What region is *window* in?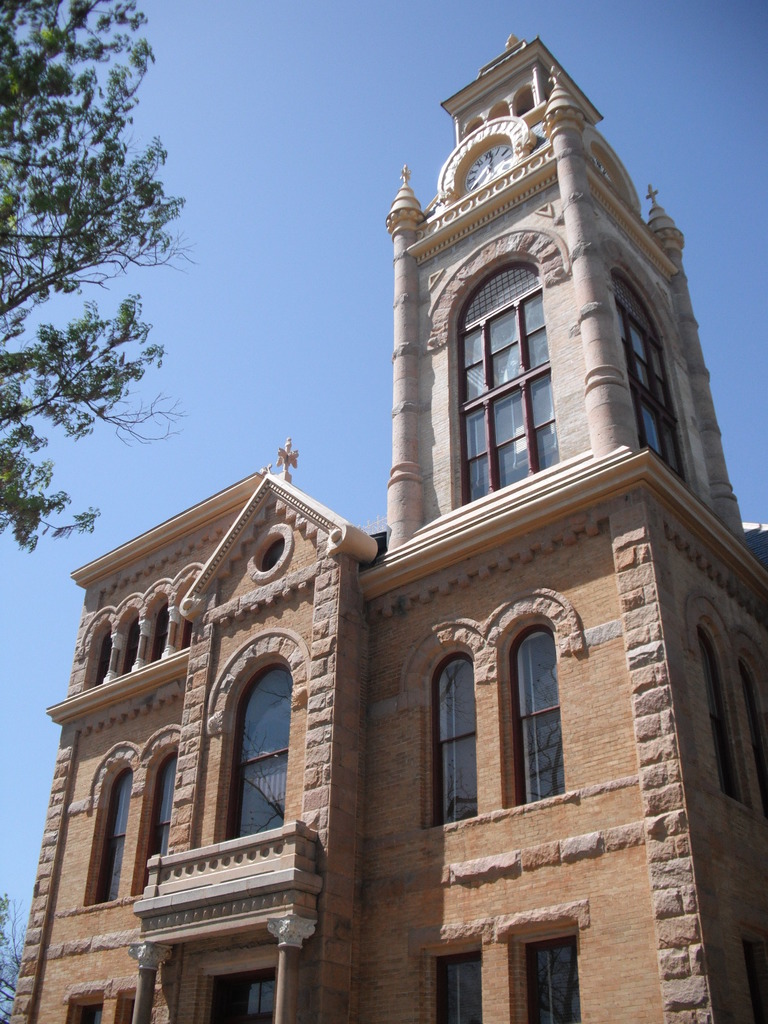
<region>508, 626, 567, 808</region>.
